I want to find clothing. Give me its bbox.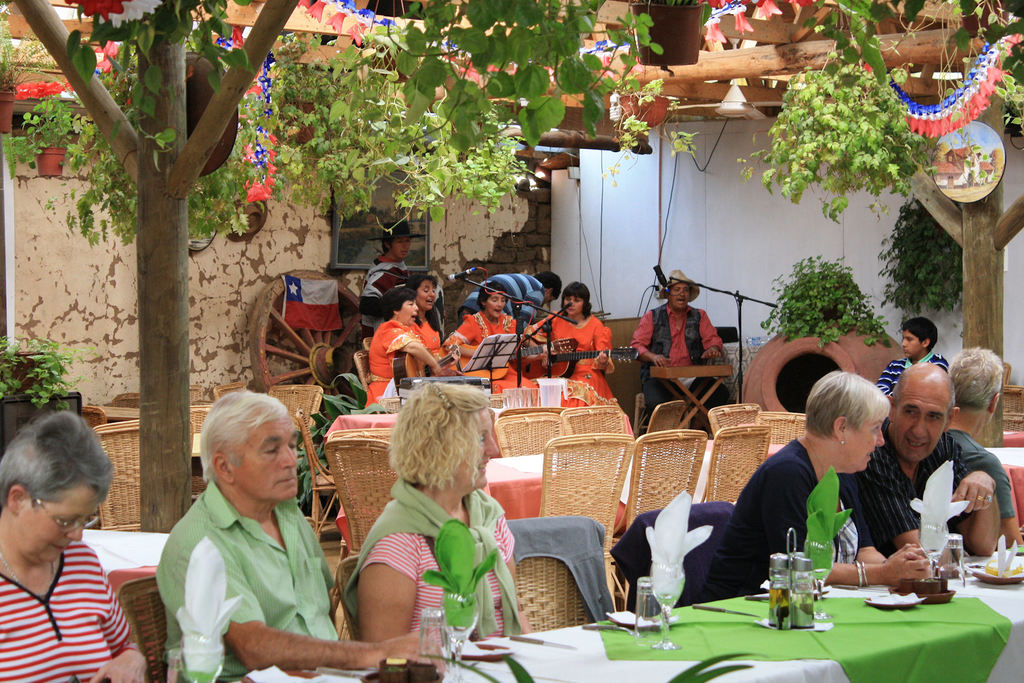
bbox=[443, 306, 536, 394].
